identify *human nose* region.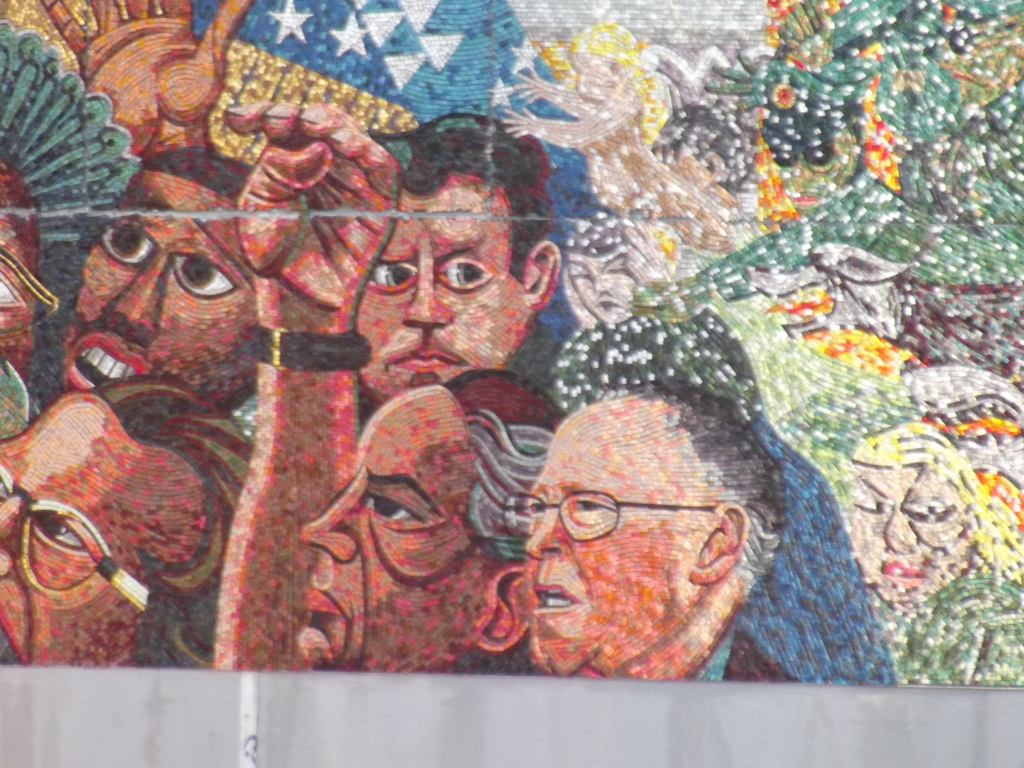
Region: (0, 500, 17, 574).
